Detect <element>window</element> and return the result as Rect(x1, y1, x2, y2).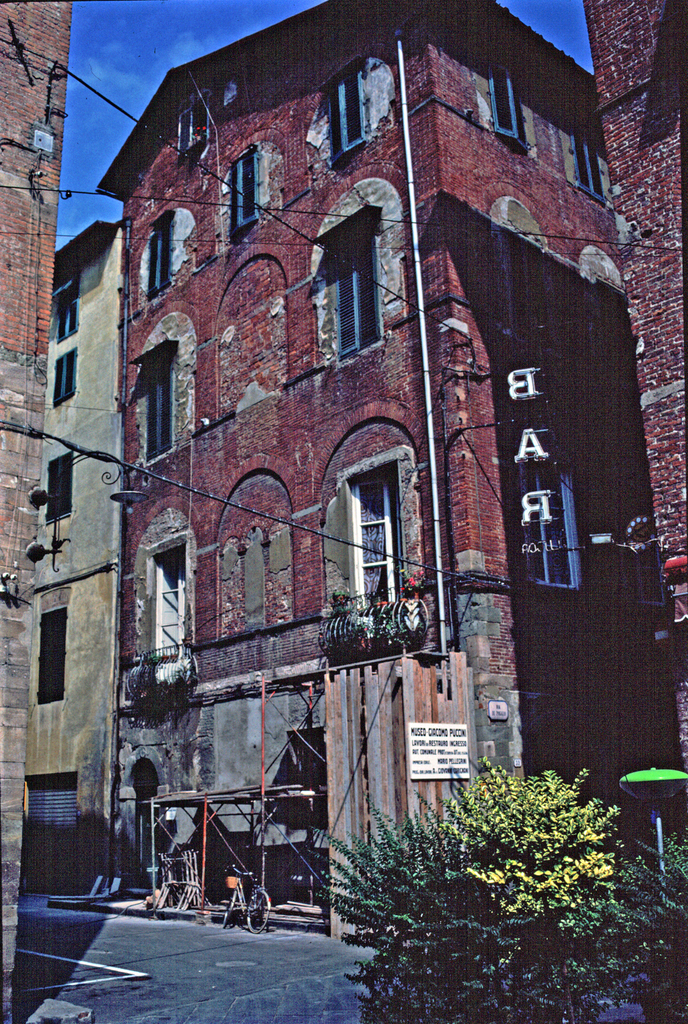
Rect(130, 342, 175, 476).
